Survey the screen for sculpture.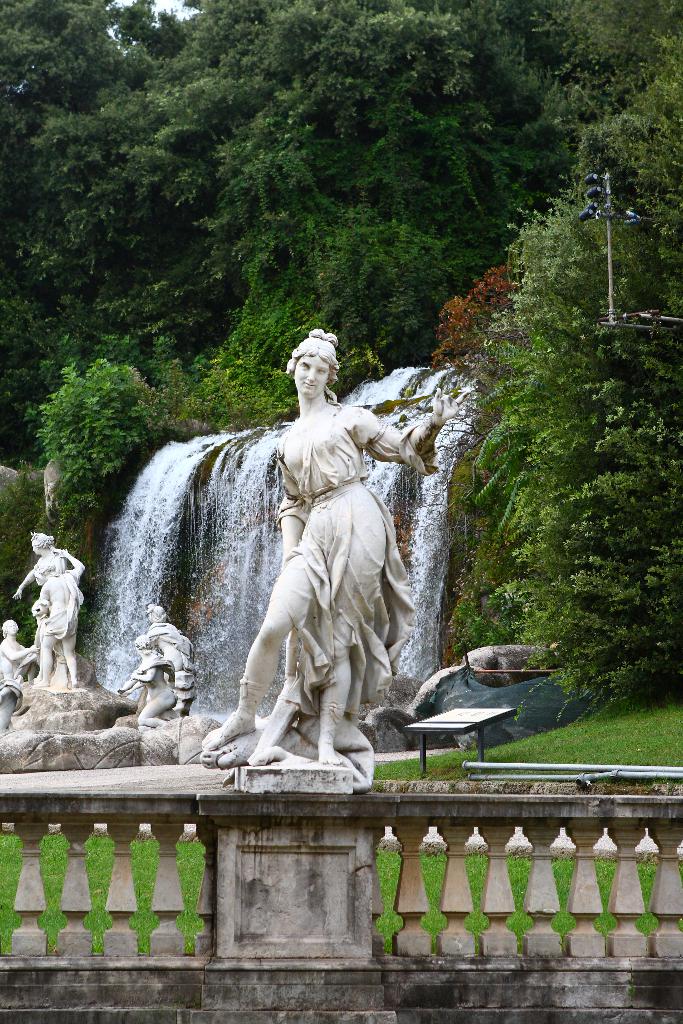
Survey found: 148, 605, 195, 712.
